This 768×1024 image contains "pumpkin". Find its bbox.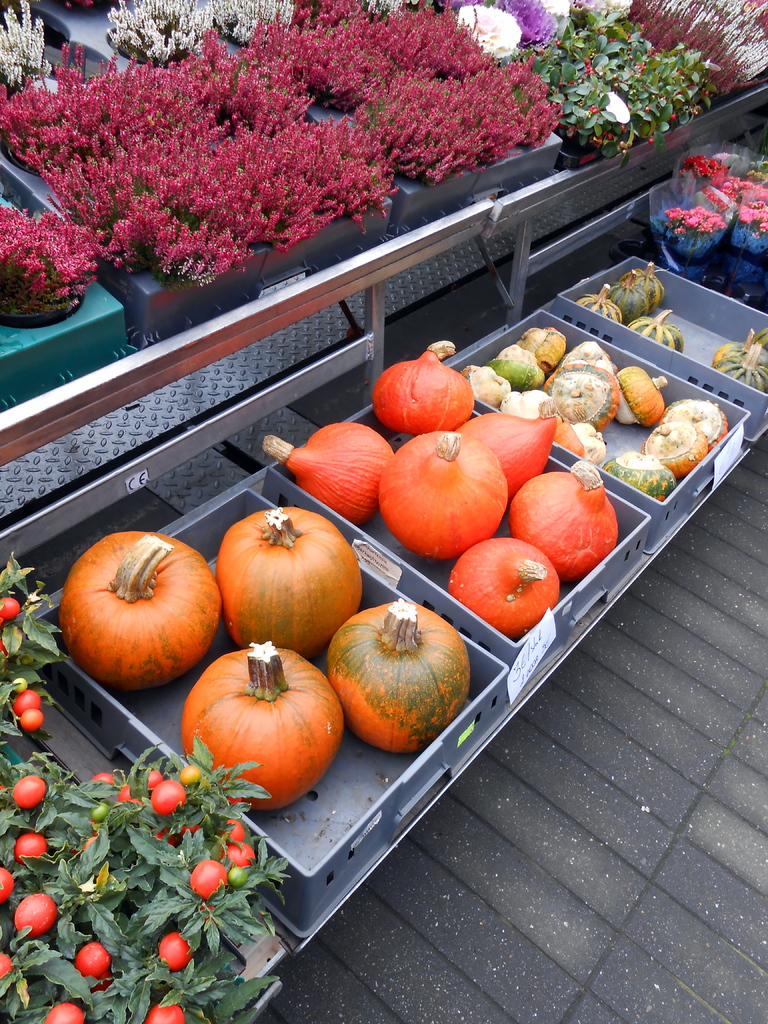
box=[501, 456, 622, 582].
